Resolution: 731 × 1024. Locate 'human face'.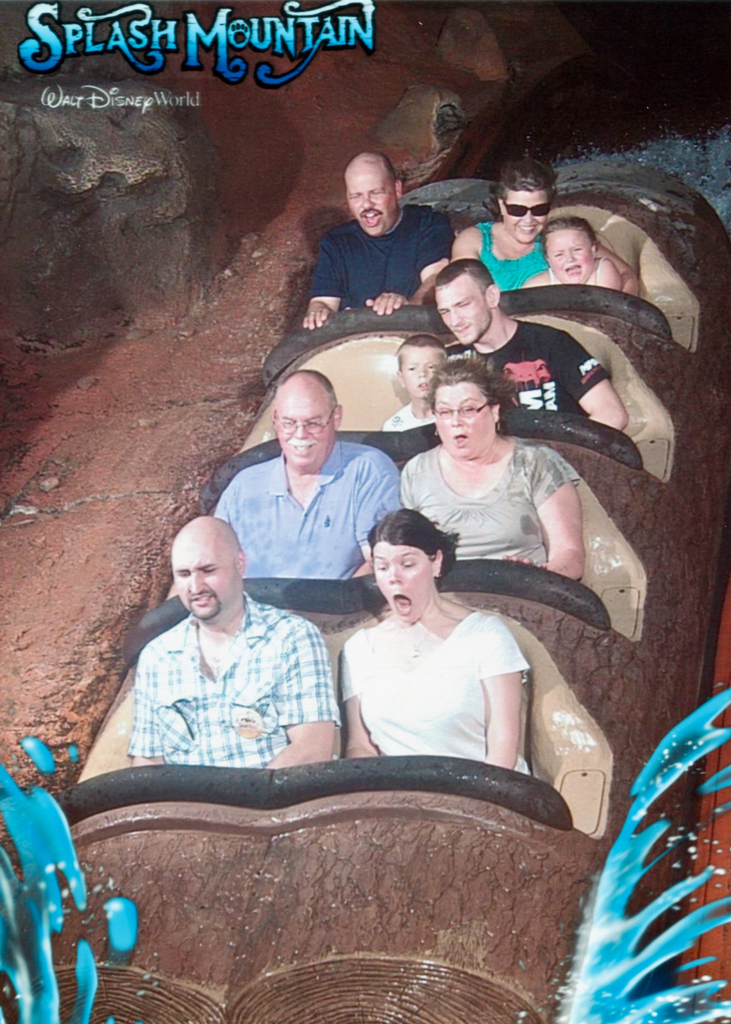
[x1=344, y1=168, x2=397, y2=240].
